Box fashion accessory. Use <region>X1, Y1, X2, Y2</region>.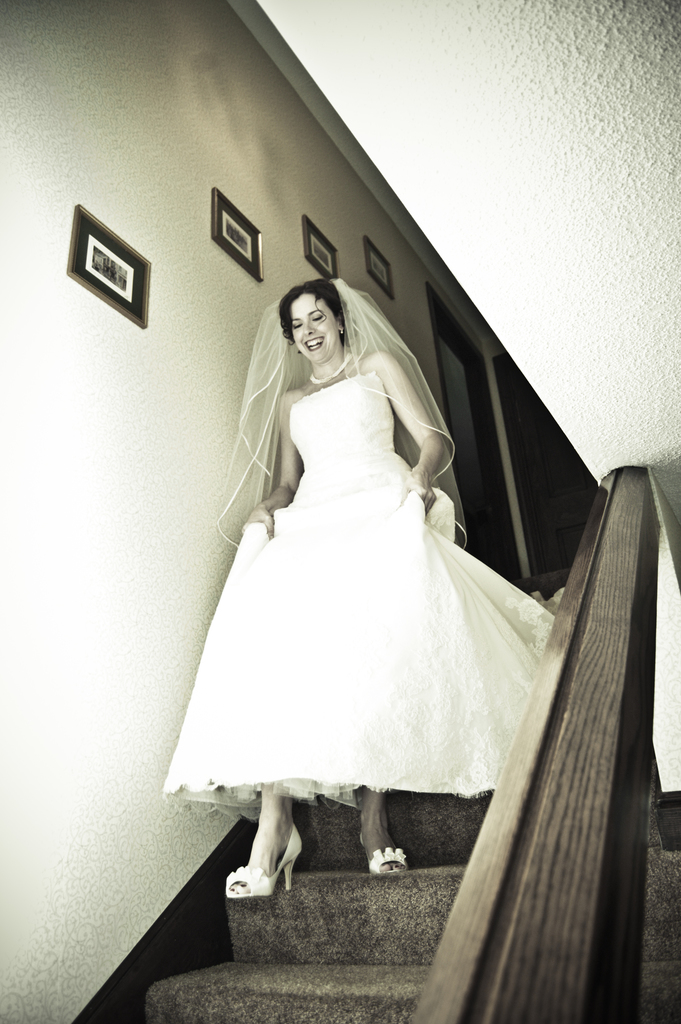
<region>338, 324, 347, 335</region>.
